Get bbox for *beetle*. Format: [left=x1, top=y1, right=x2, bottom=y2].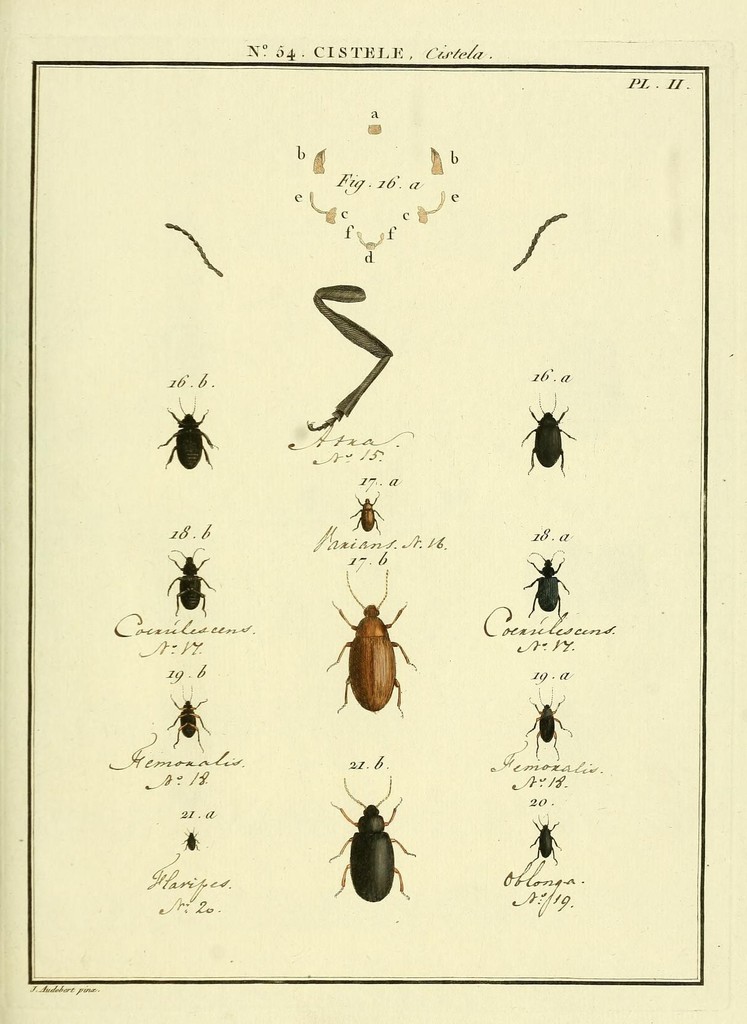
[left=166, top=689, right=219, bottom=750].
